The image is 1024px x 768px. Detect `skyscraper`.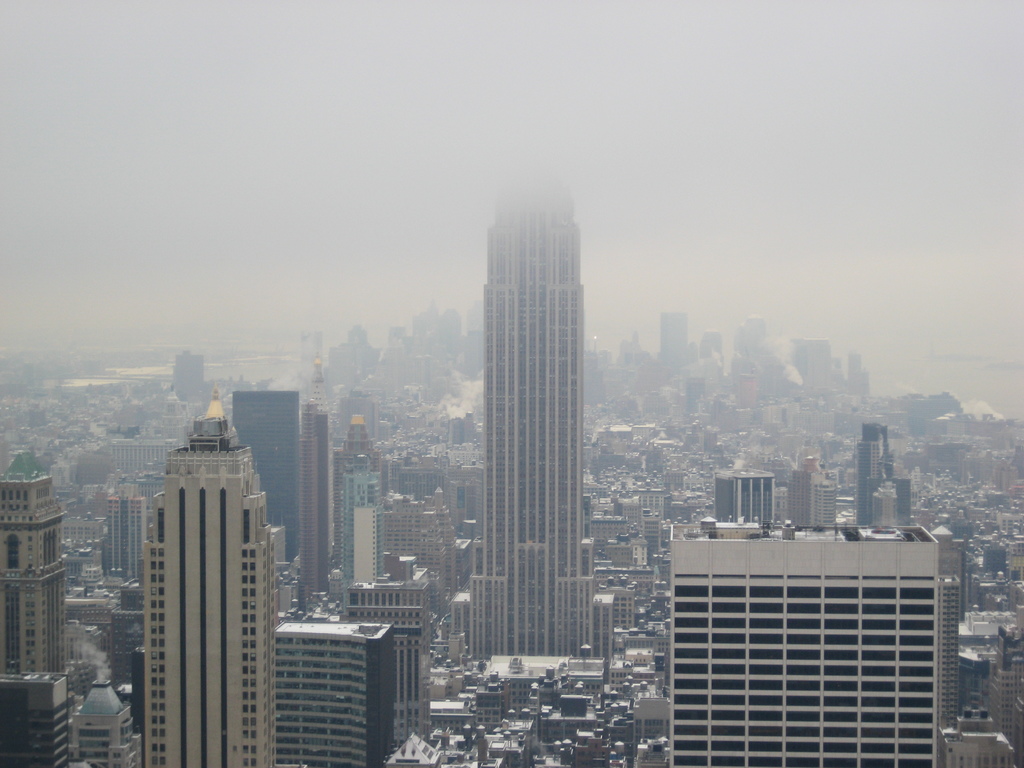
Detection: select_region(141, 394, 280, 767).
